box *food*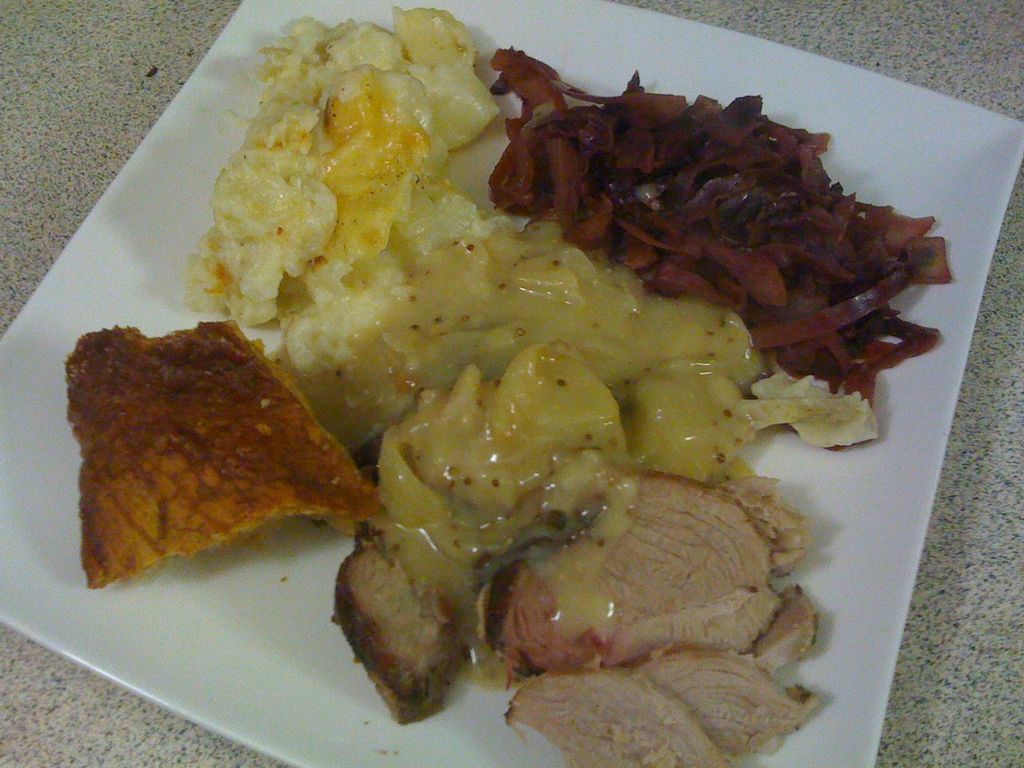
bbox=[331, 512, 479, 737]
